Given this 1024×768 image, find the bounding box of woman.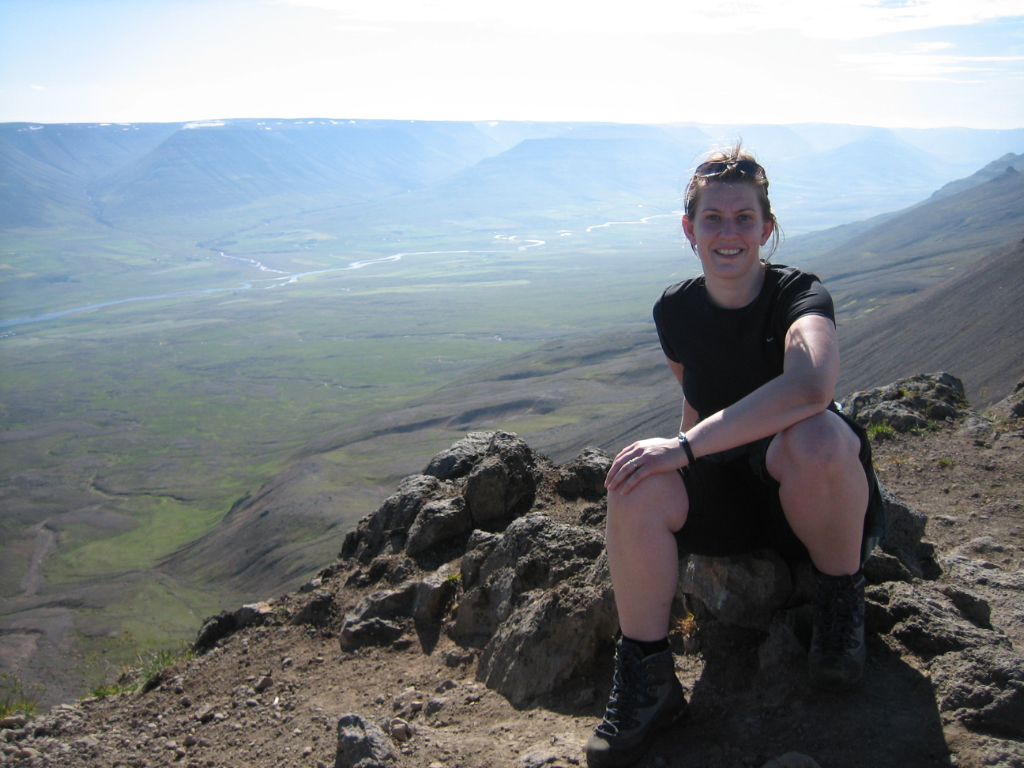
bbox=(604, 149, 879, 720).
